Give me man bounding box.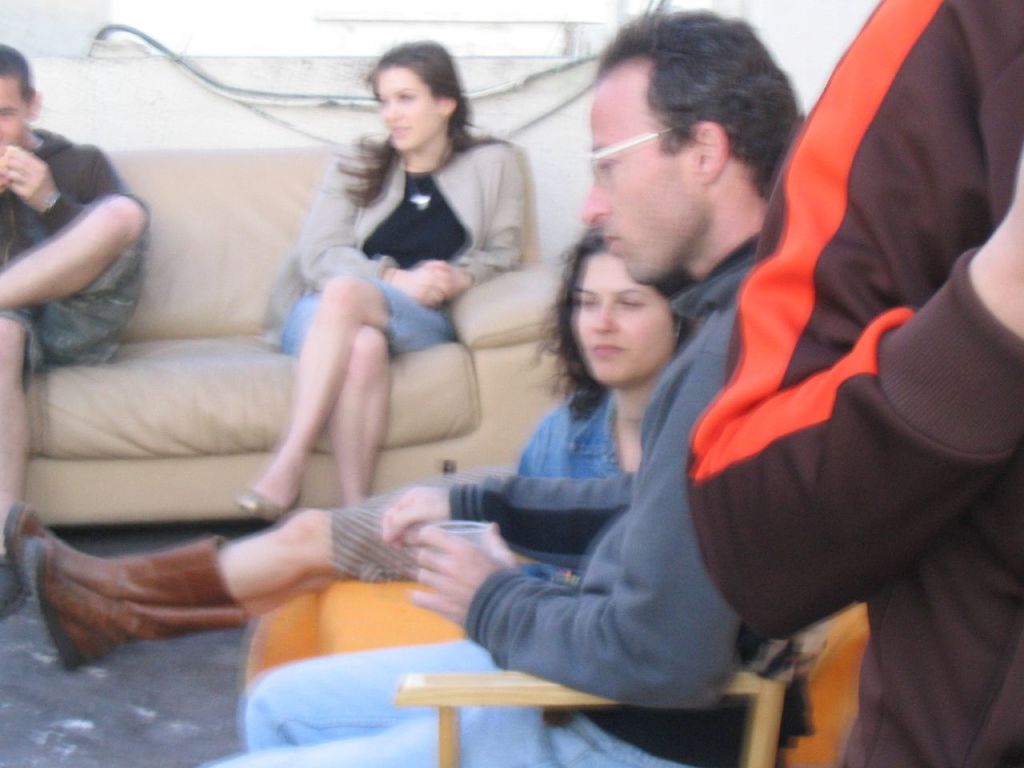
locate(682, 0, 1023, 767).
